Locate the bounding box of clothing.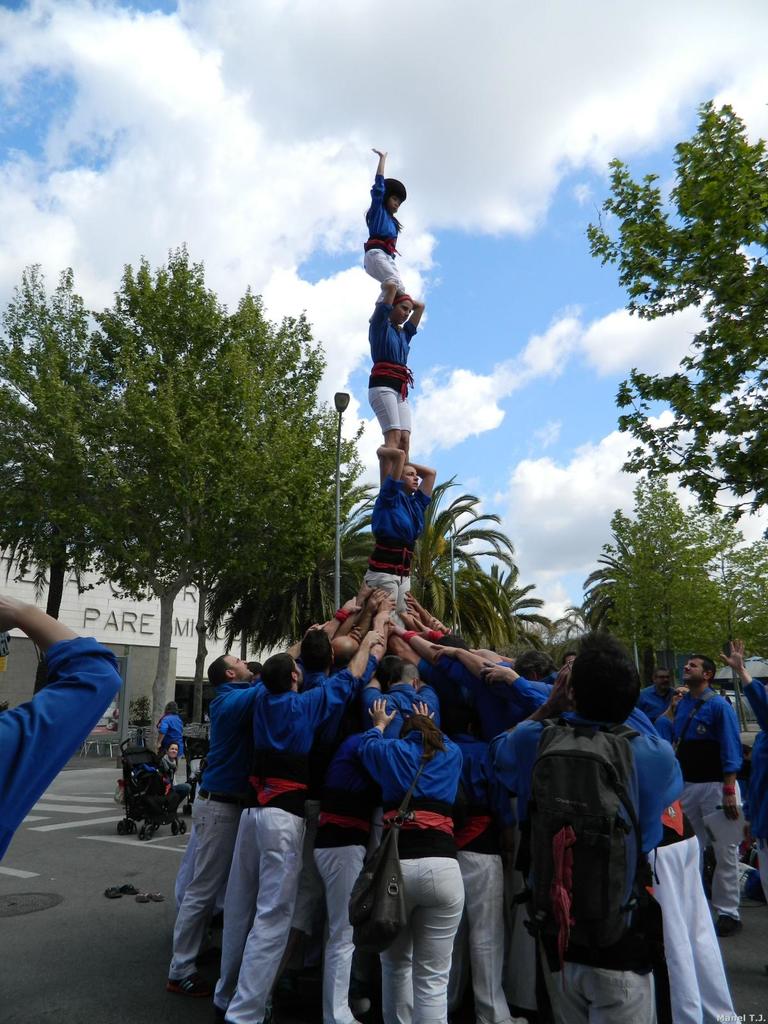
Bounding box: 7/579/129/836.
